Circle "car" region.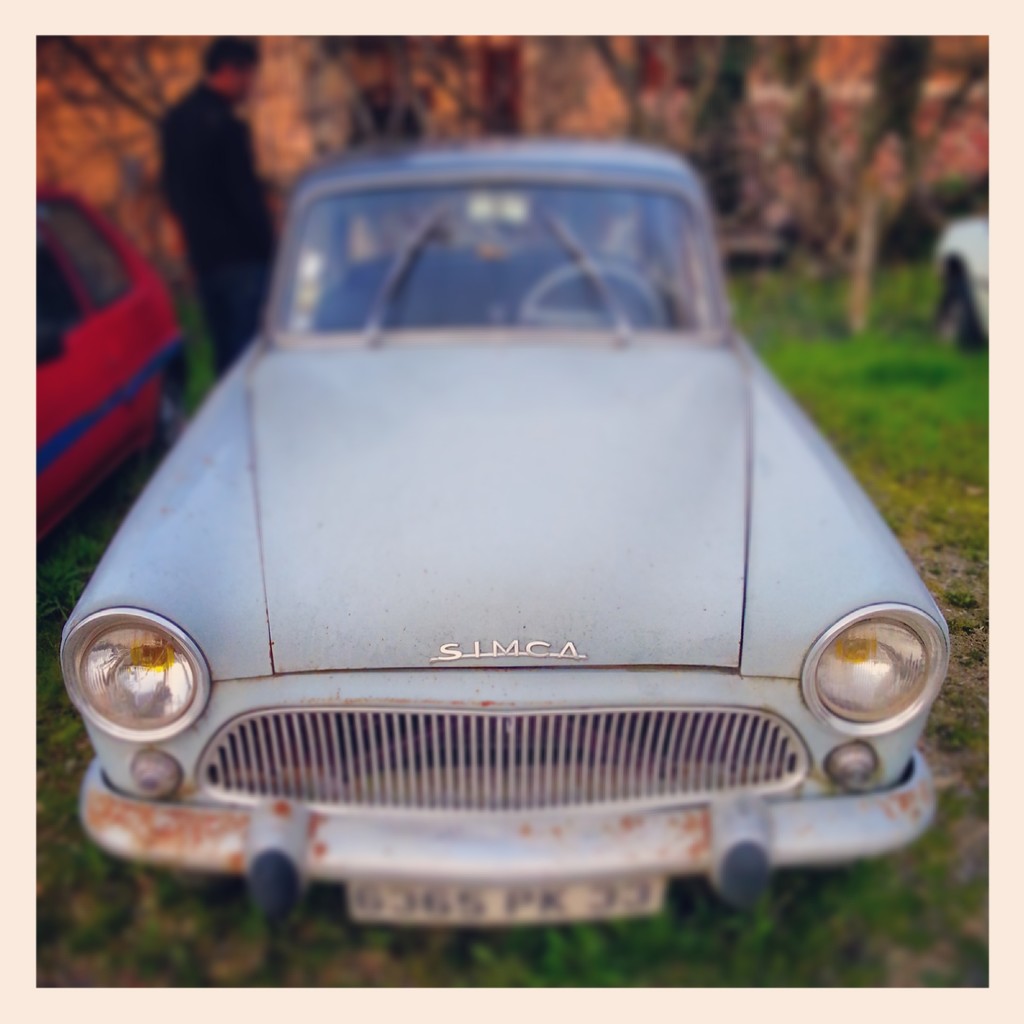
Region: detection(39, 175, 182, 529).
